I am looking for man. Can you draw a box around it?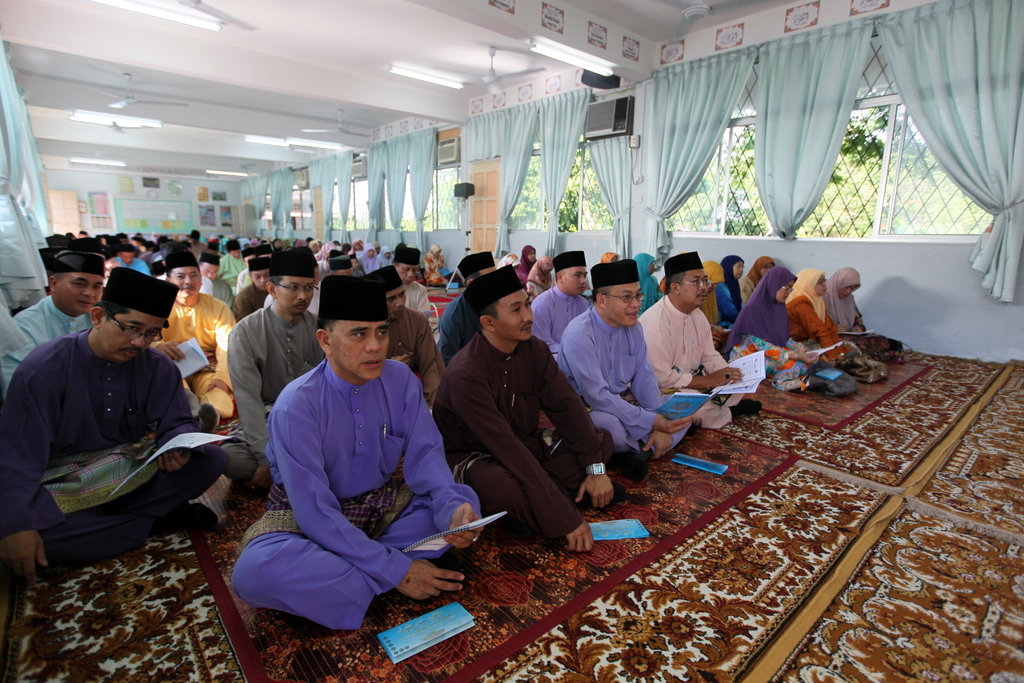
Sure, the bounding box is 556/258/702/483.
